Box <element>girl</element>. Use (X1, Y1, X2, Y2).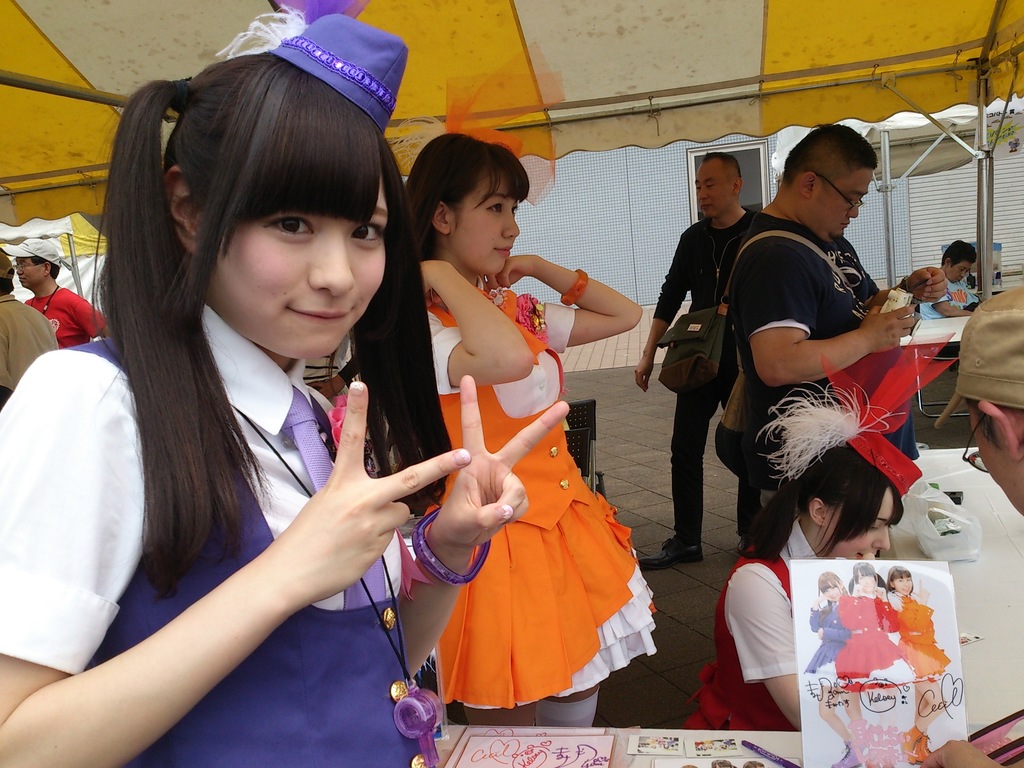
(885, 566, 948, 720).
